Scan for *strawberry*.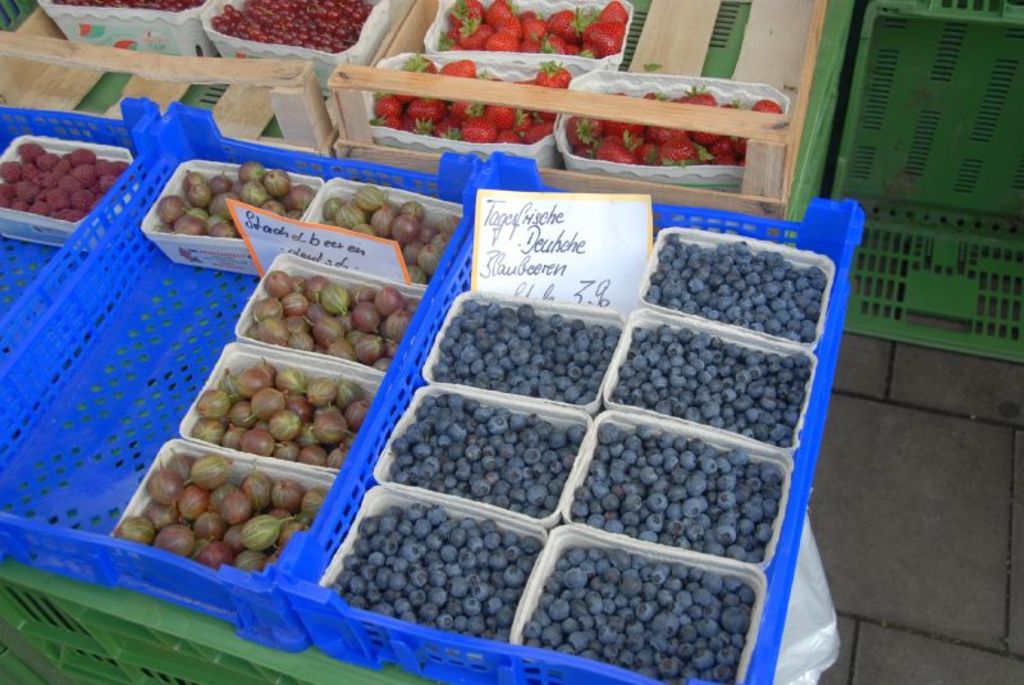
Scan result: l=513, t=35, r=543, b=52.
